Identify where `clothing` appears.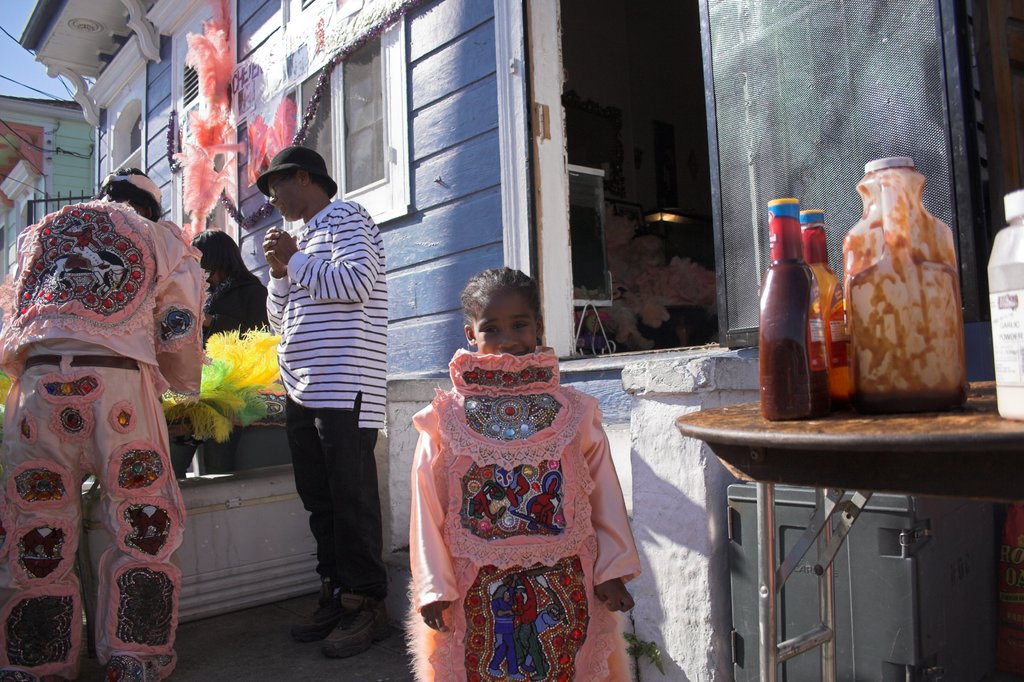
Appears at locate(264, 199, 394, 620).
